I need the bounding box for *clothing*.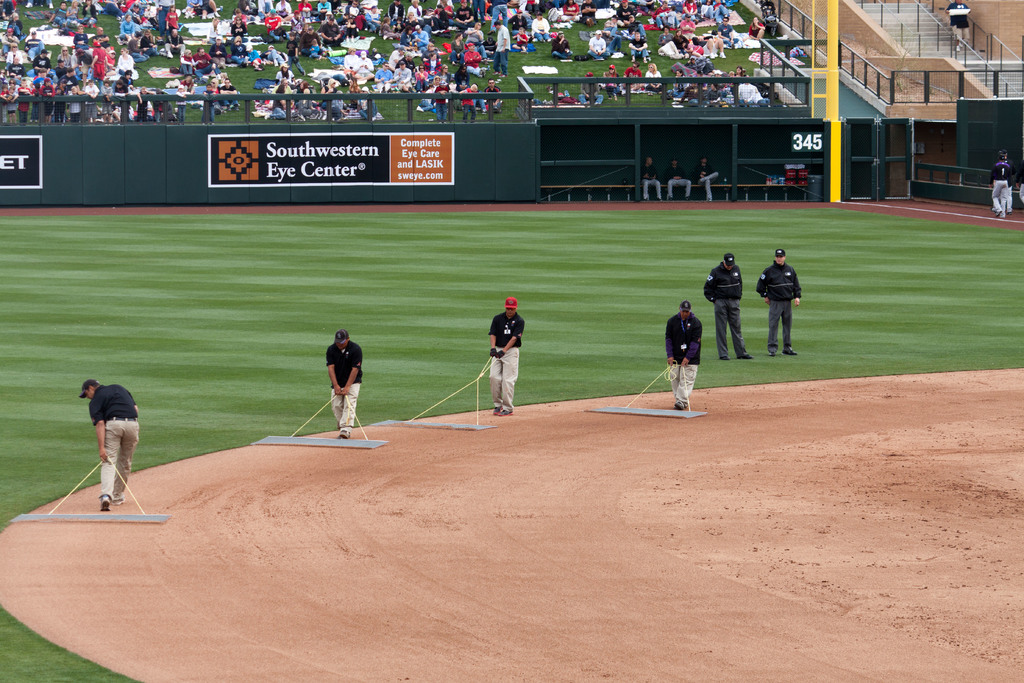
Here it is: box=[86, 380, 137, 496].
